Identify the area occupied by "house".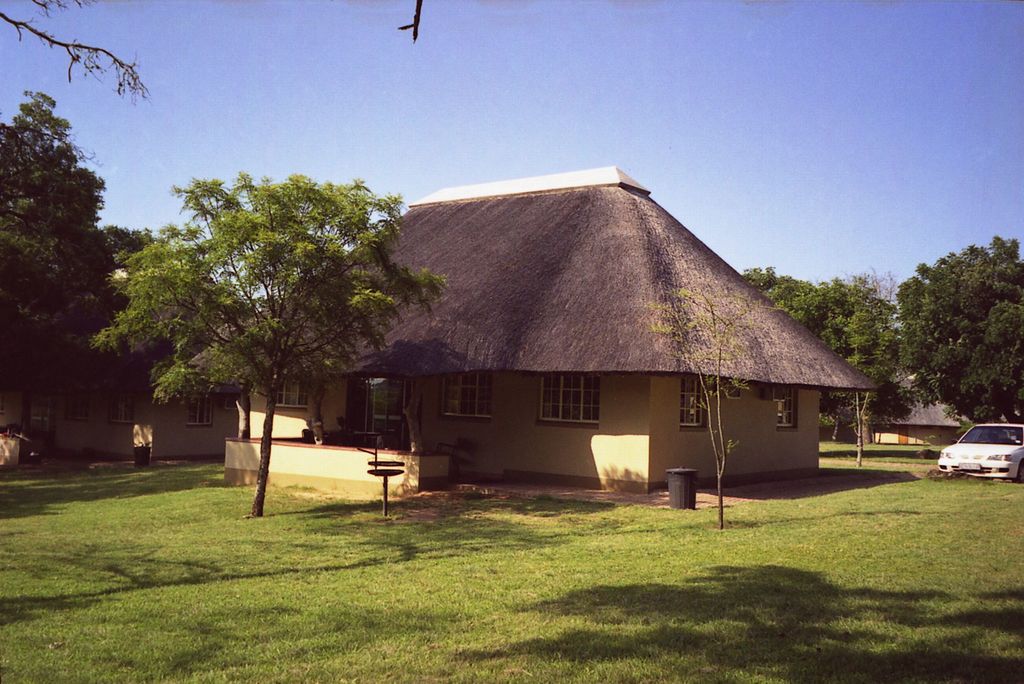
Area: box(307, 153, 860, 538).
